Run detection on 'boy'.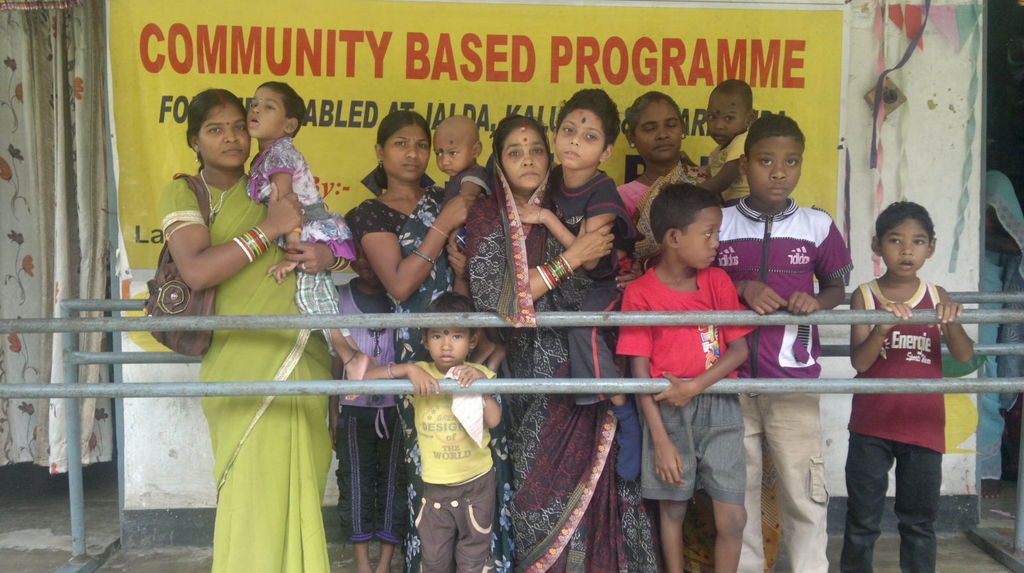
Result: 656 79 766 205.
